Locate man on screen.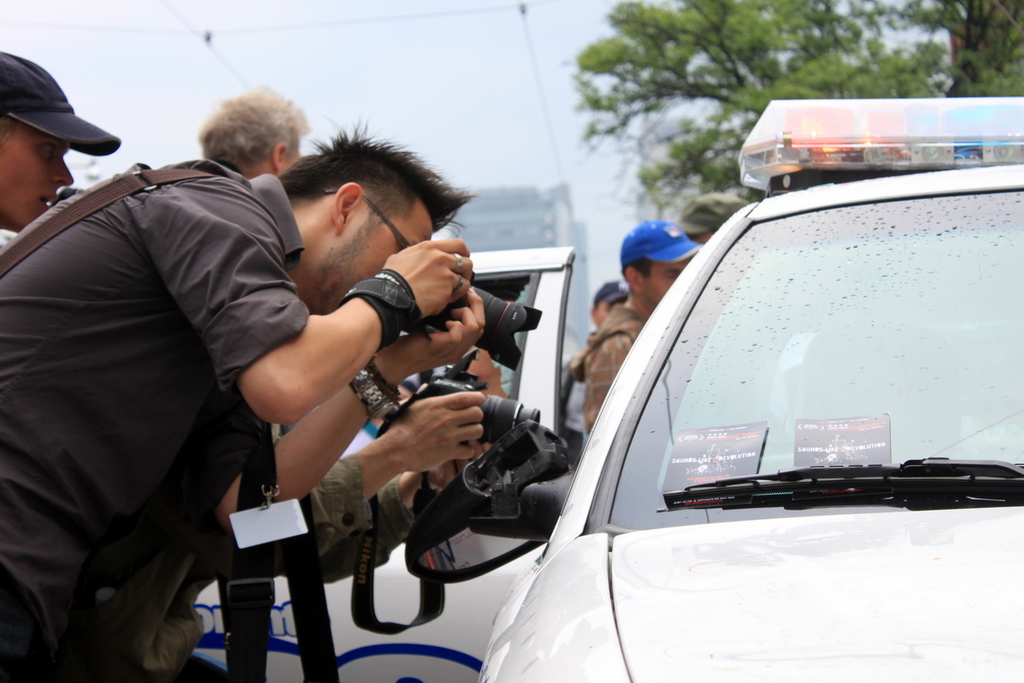
On screen at 579:214:704:428.
